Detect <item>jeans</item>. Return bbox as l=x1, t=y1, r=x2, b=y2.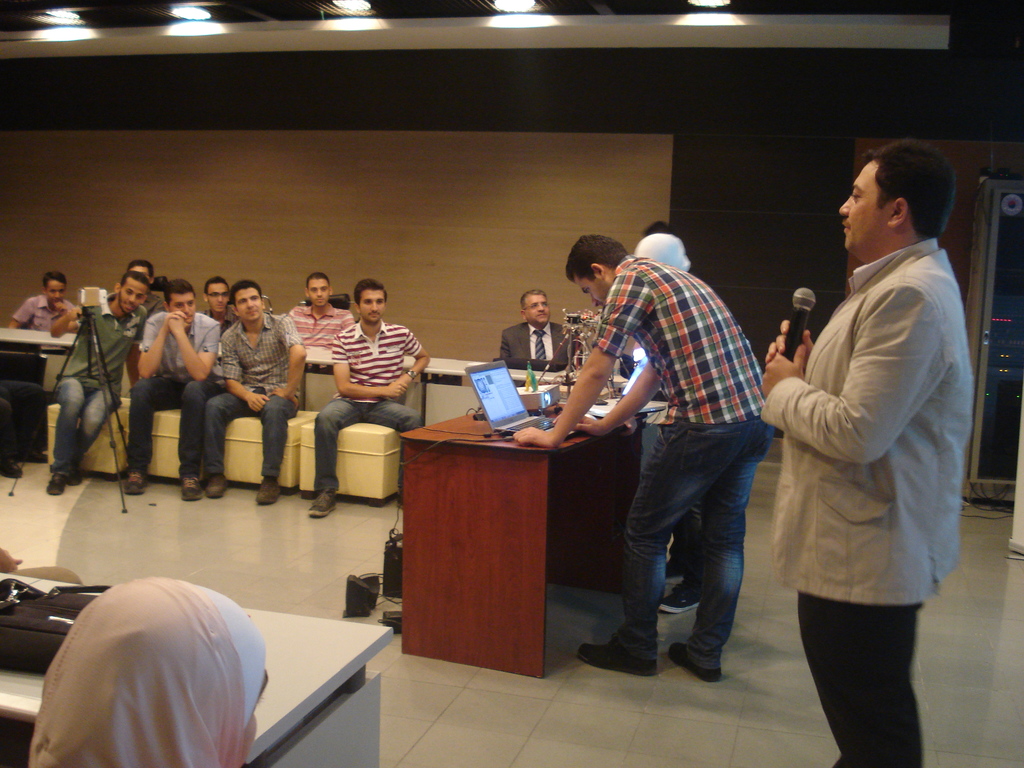
l=311, t=402, r=420, b=499.
